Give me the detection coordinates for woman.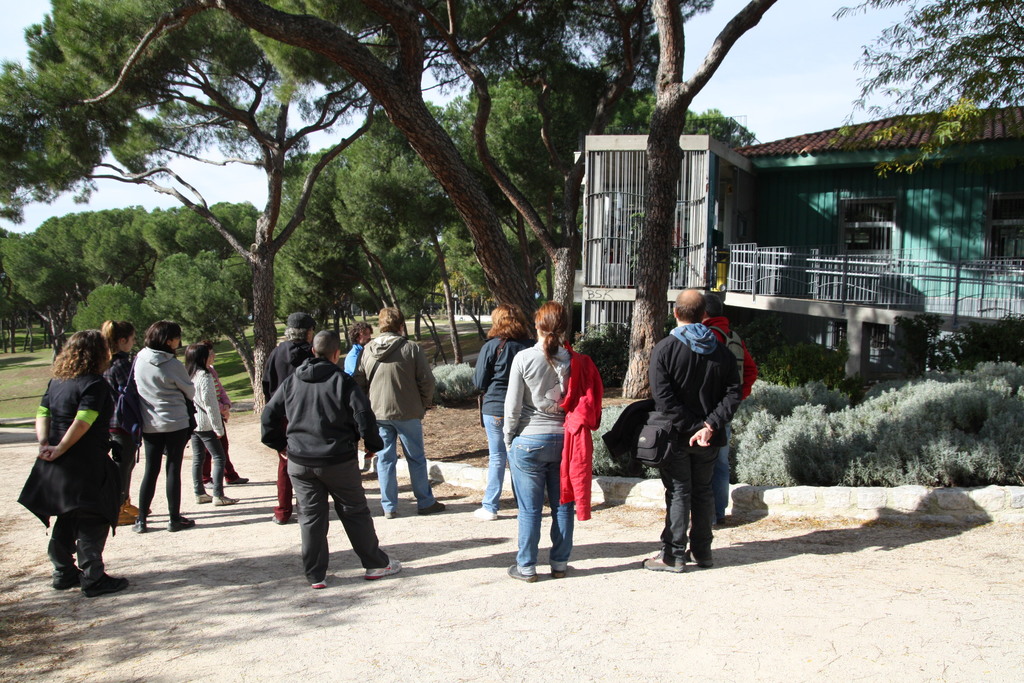
{"left": 467, "top": 302, "right": 527, "bottom": 524}.
